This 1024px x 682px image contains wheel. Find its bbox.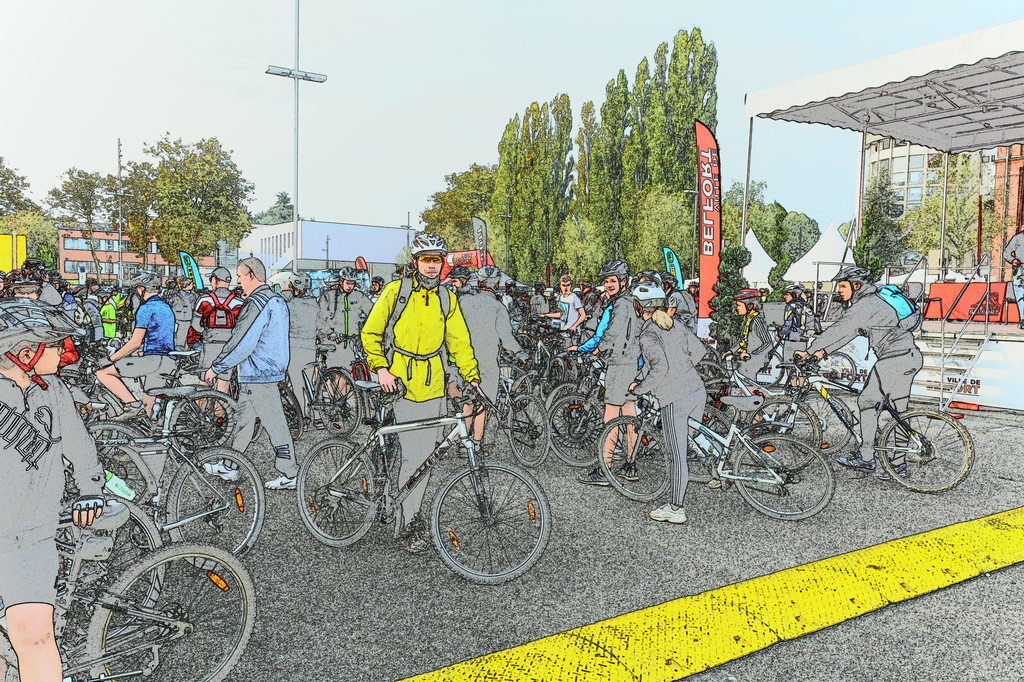
detection(421, 466, 545, 580).
